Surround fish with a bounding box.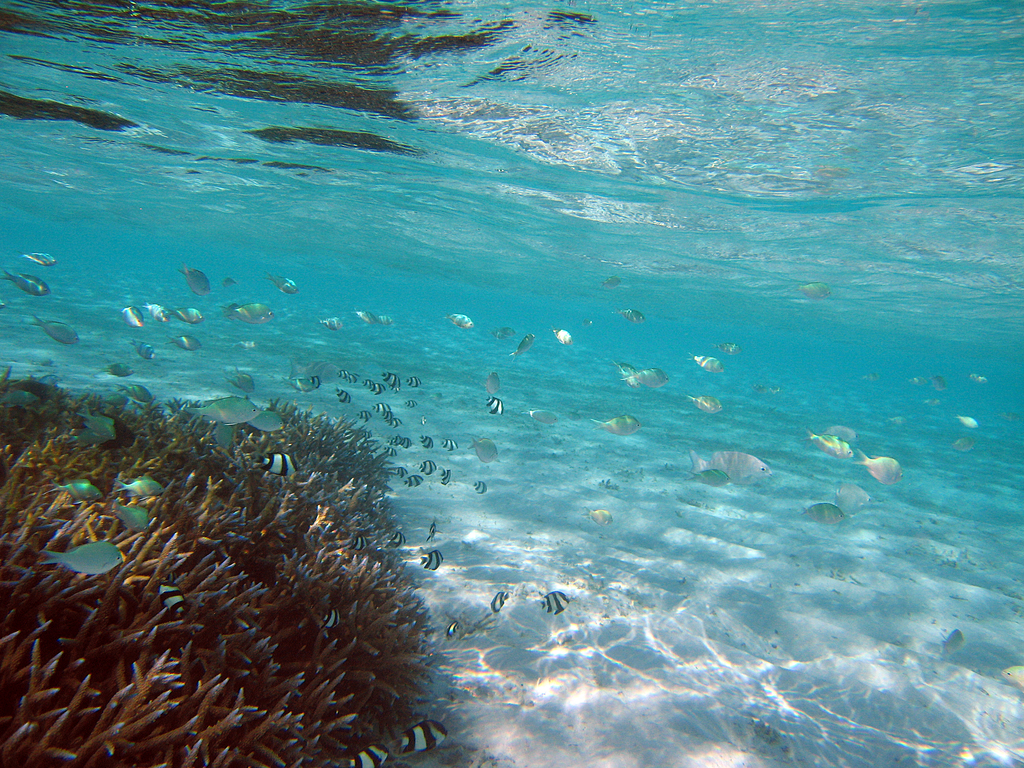
5:267:50:299.
